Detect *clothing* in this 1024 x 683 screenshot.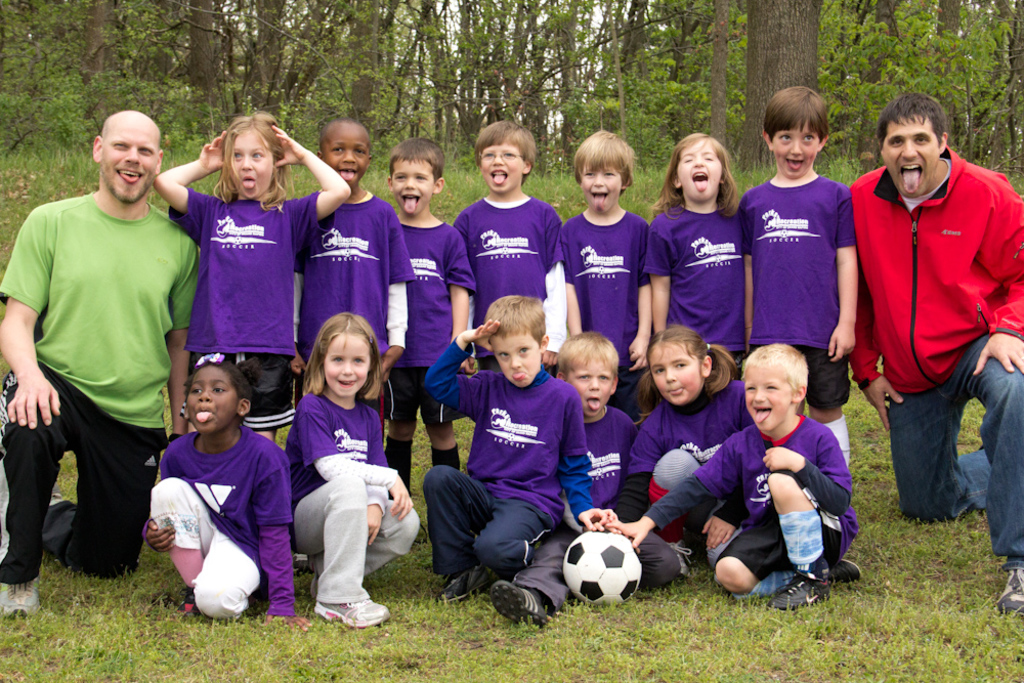
Detection: pyautogui.locateOnScreen(417, 332, 594, 596).
